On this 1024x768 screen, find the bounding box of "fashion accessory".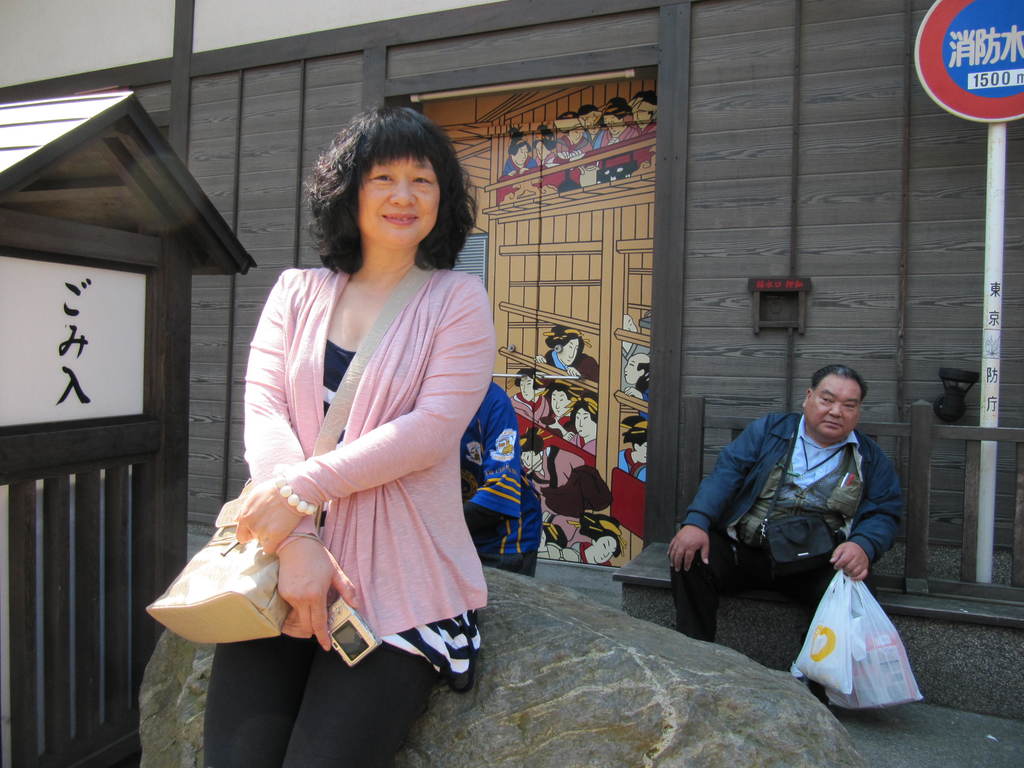
Bounding box: x1=141, y1=266, x2=444, y2=647.
